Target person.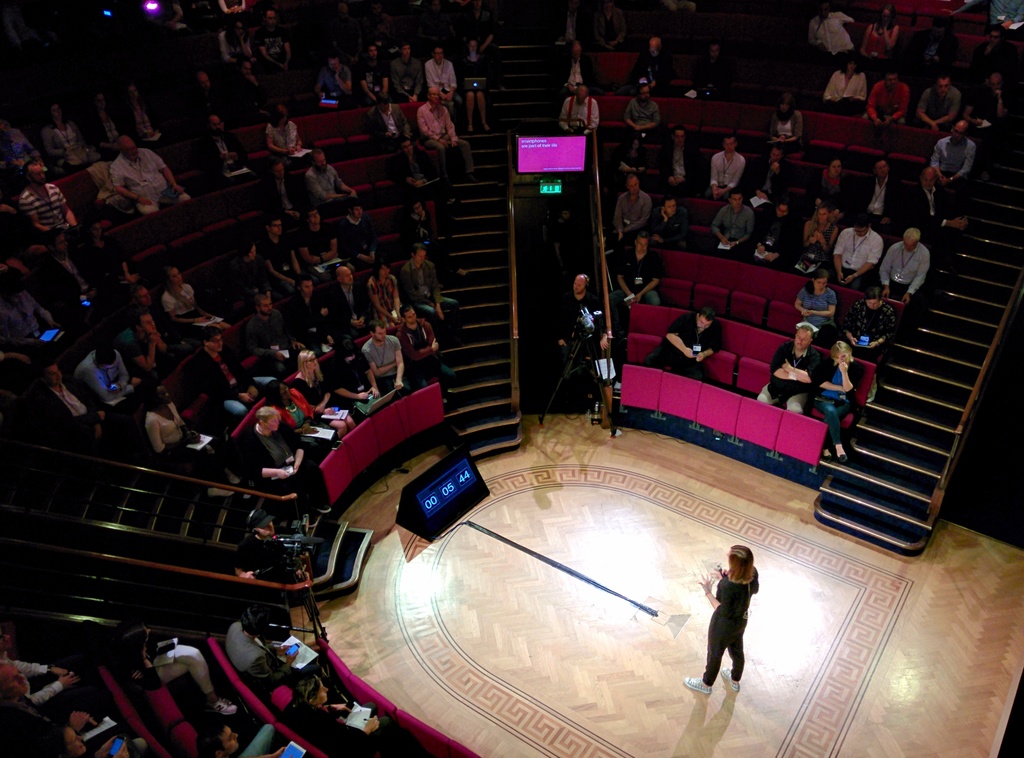
Target region: [606,226,661,326].
